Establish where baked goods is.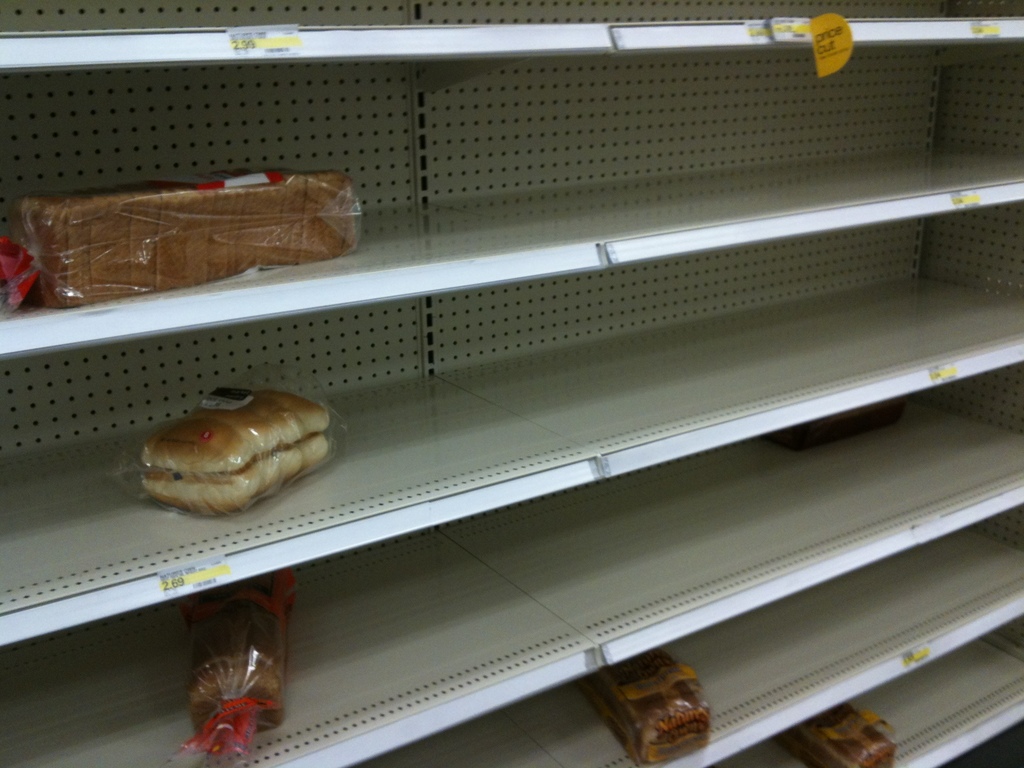
Established at 188/576/296/732.
